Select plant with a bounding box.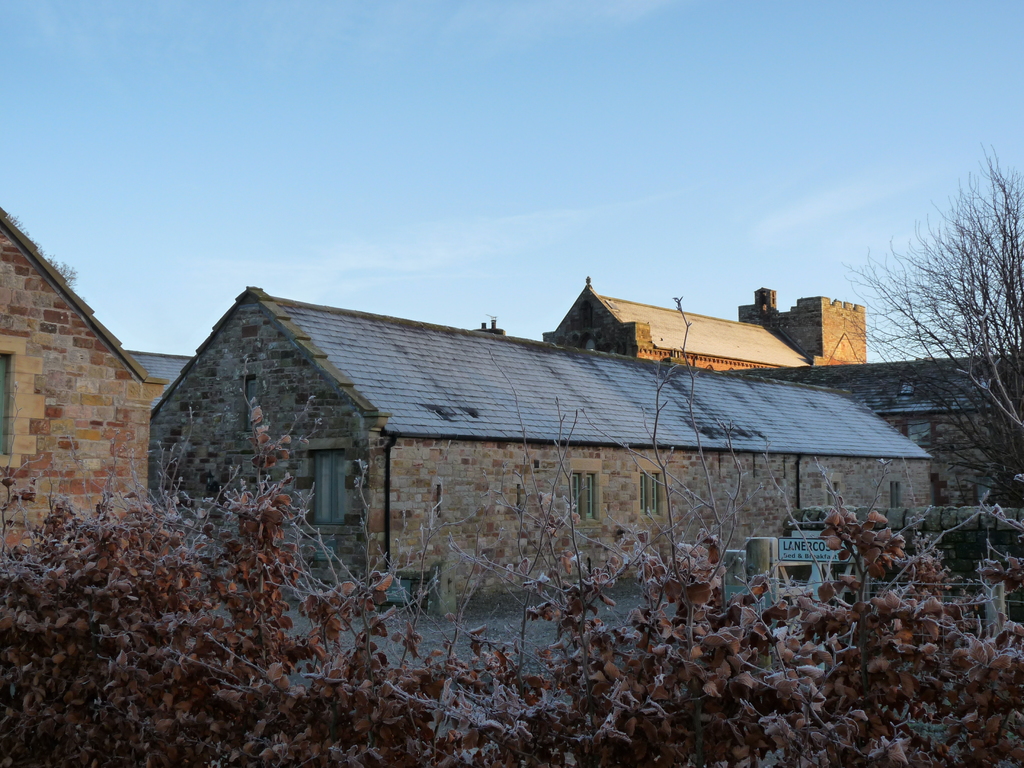
(x1=10, y1=211, x2=84, y2=292).
